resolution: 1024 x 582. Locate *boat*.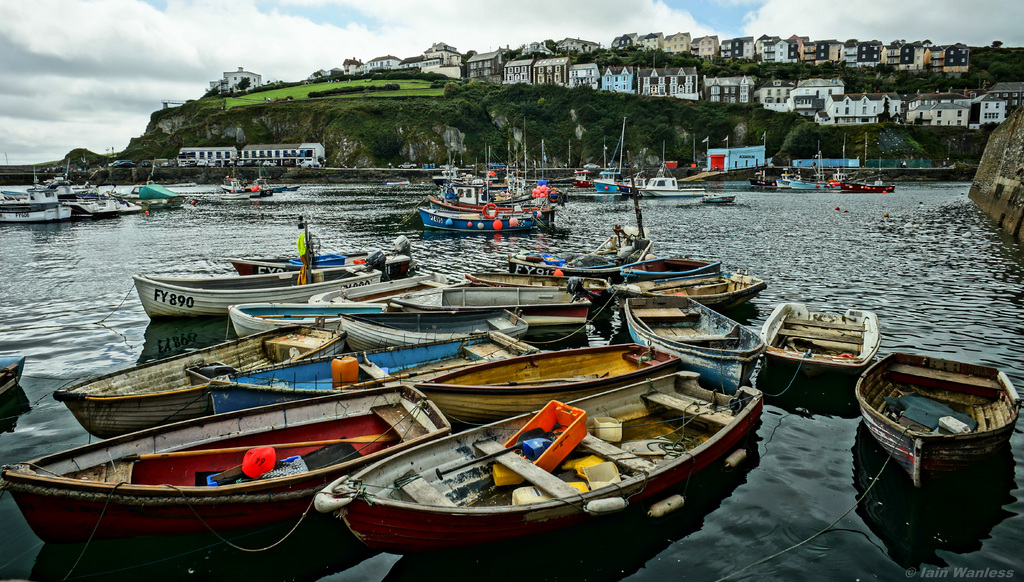
55 317 346 446.
